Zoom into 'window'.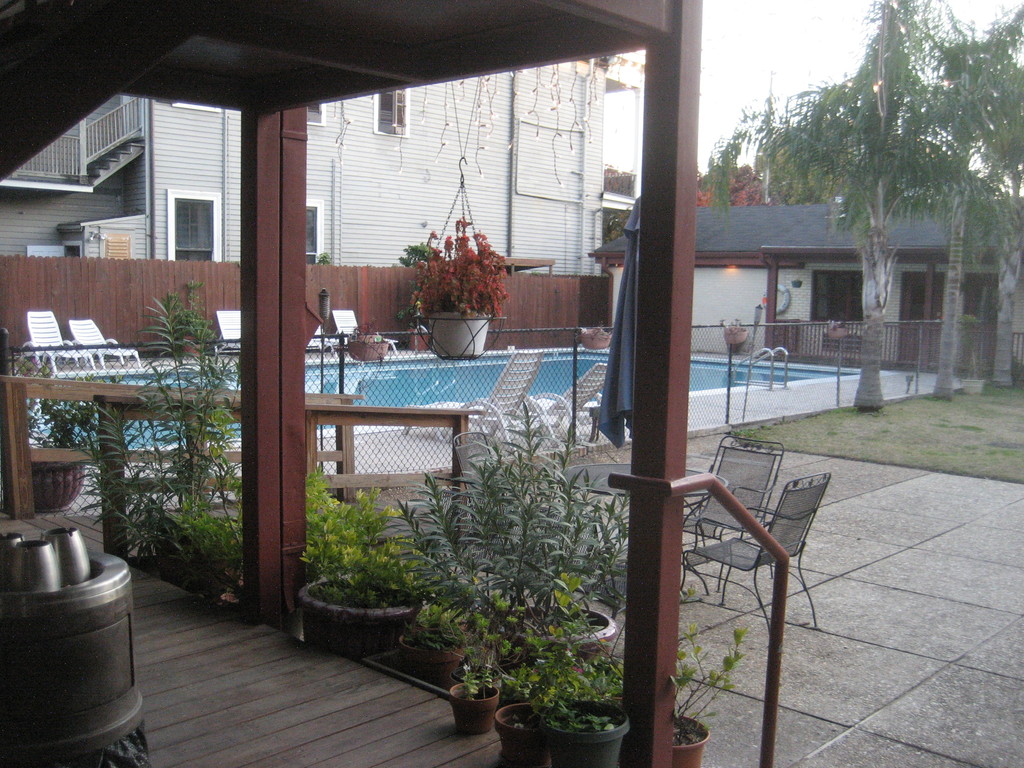
Zoom target: x1=307, y1=103, x2=325, y2=125.
